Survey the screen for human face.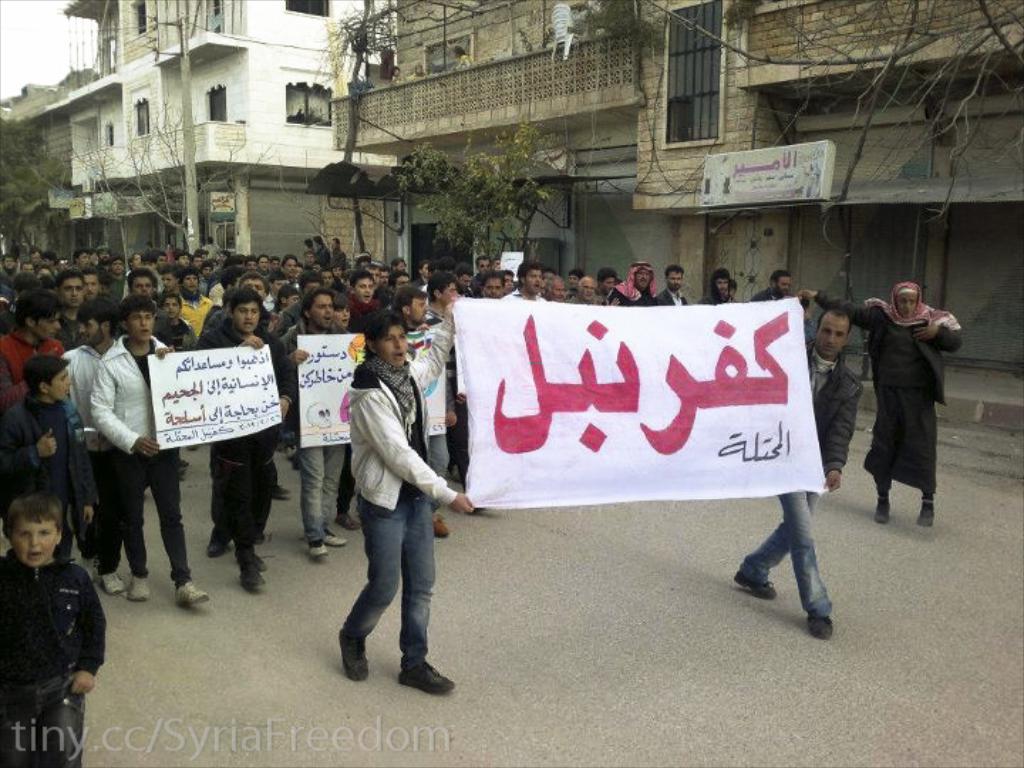
Survey found: region(331, 242, 337, 252).
